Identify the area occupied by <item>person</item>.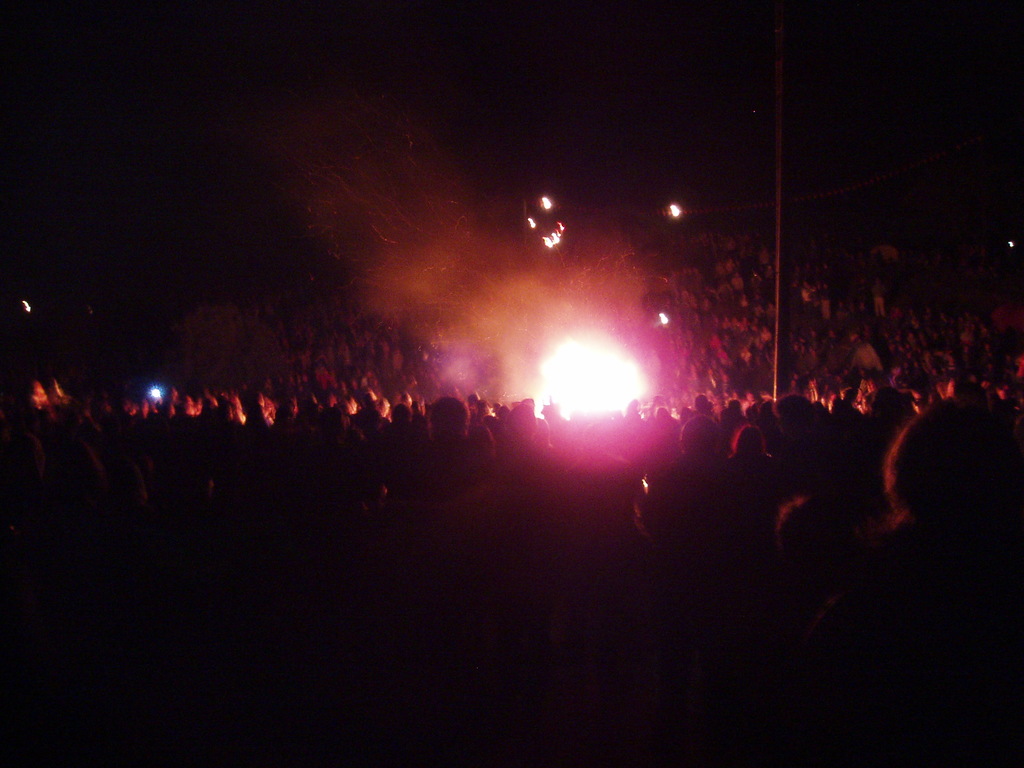
Area: region(413, 396, 488, 510).
